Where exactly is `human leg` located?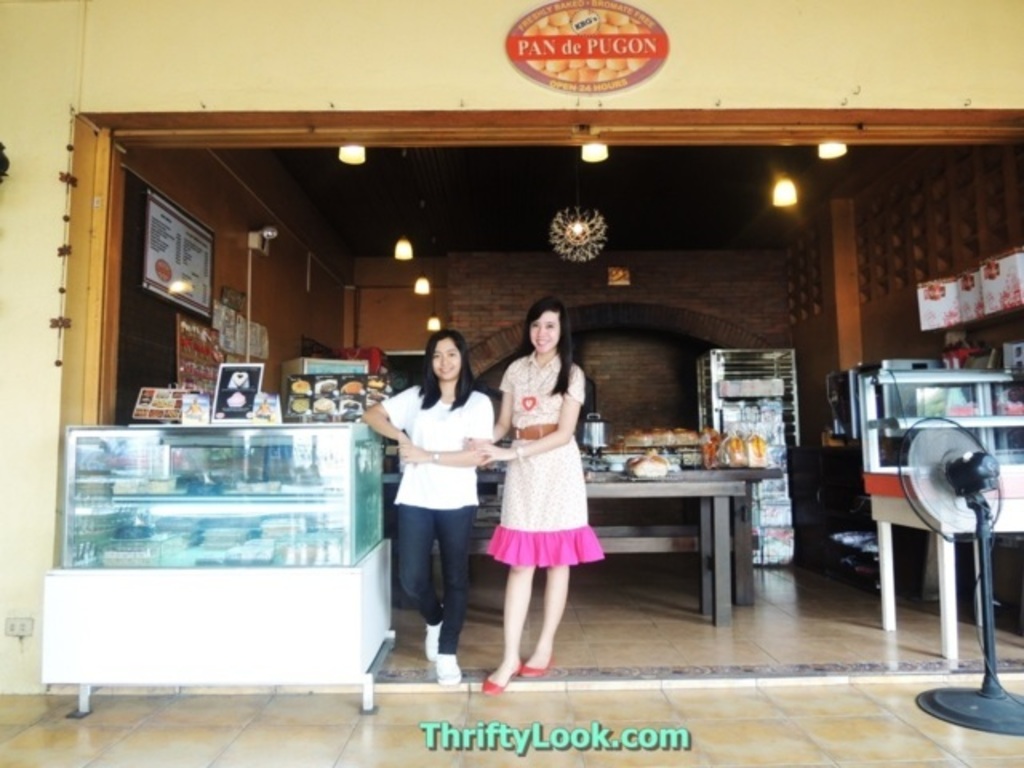
Its bounding box is locate(485, 570, 530, 693).
